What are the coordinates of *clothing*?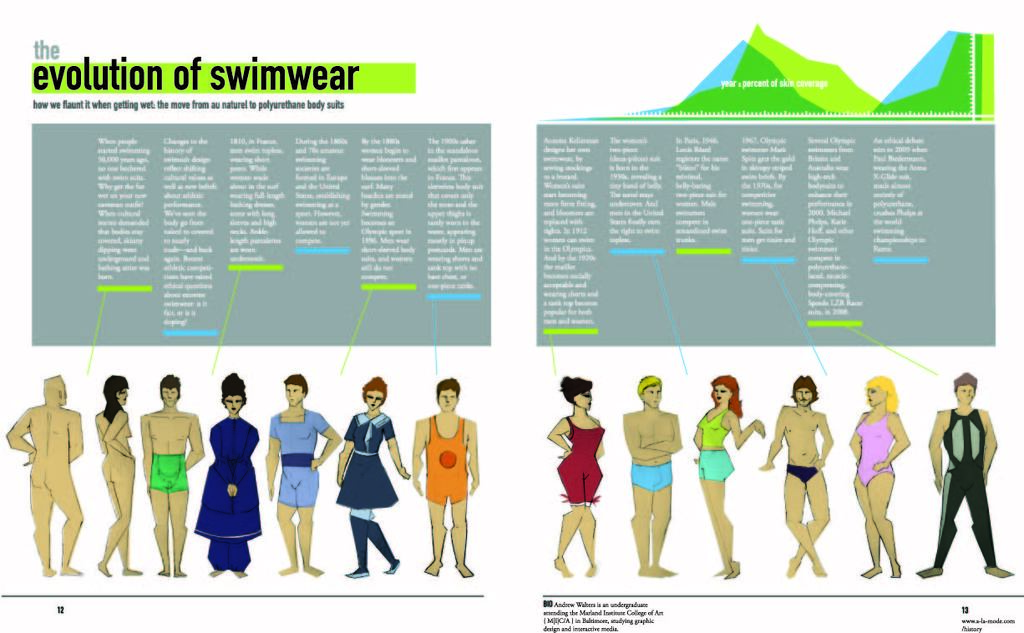
bbox=(405, 411, 484, 519).
